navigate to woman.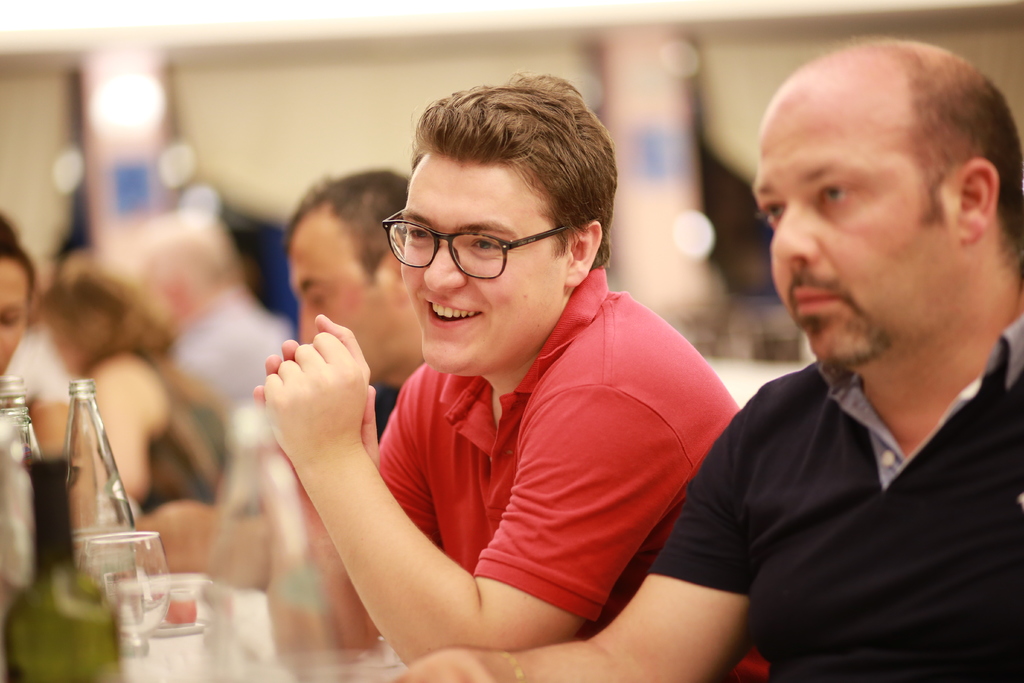
Navigation target: [0, 205, 107, 628].
